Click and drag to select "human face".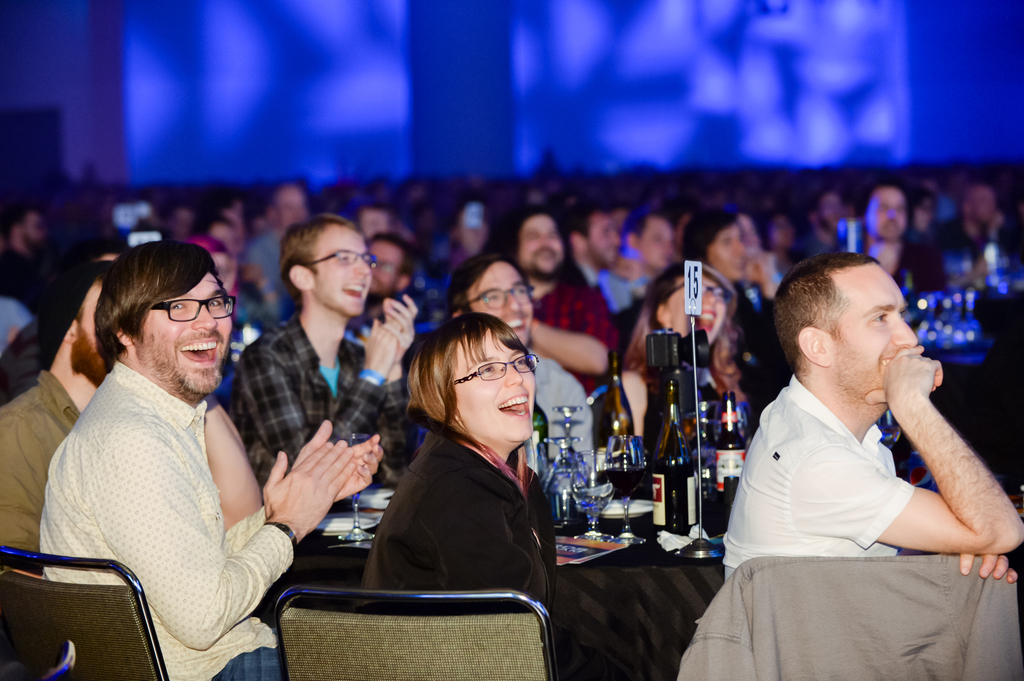
Selection: locate(865, 187, 905, 240).
